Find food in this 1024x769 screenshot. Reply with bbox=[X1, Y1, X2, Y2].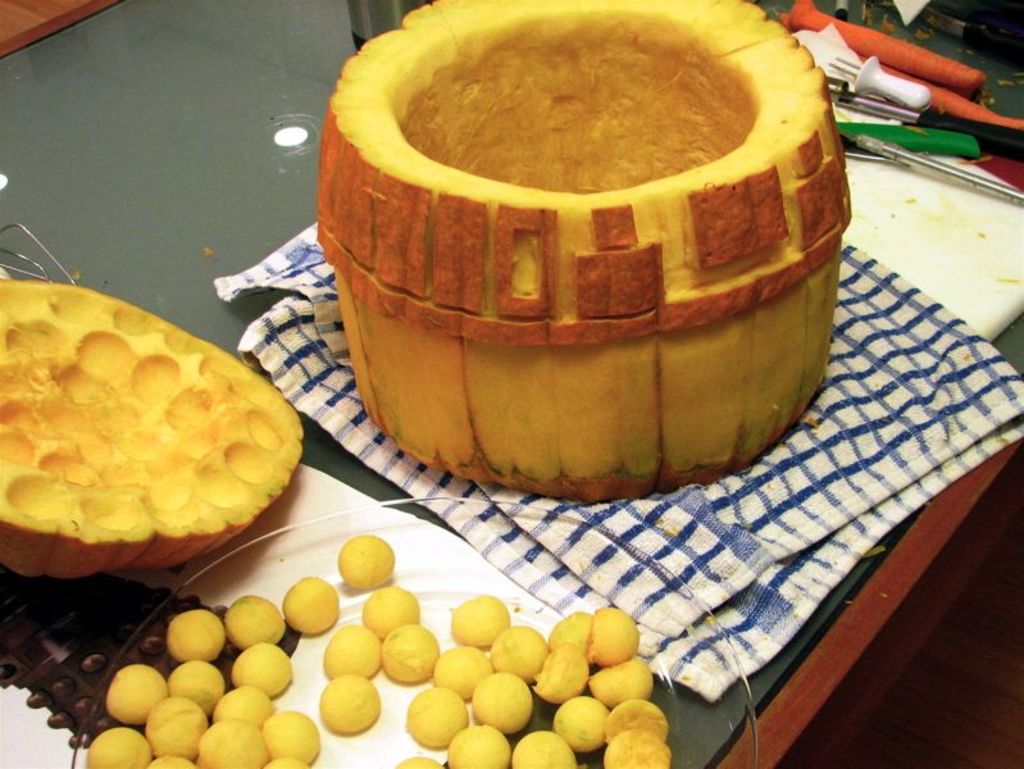
bbox=[532, 636, 590, 704].
